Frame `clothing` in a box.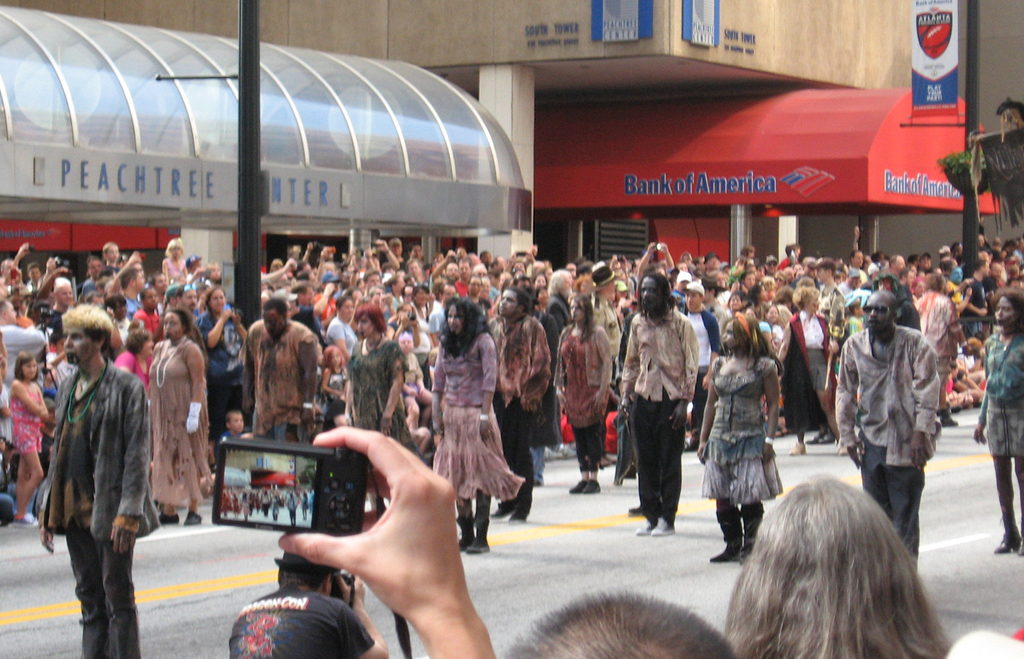
x1=36, y1=361, x2=159, y2=658.
